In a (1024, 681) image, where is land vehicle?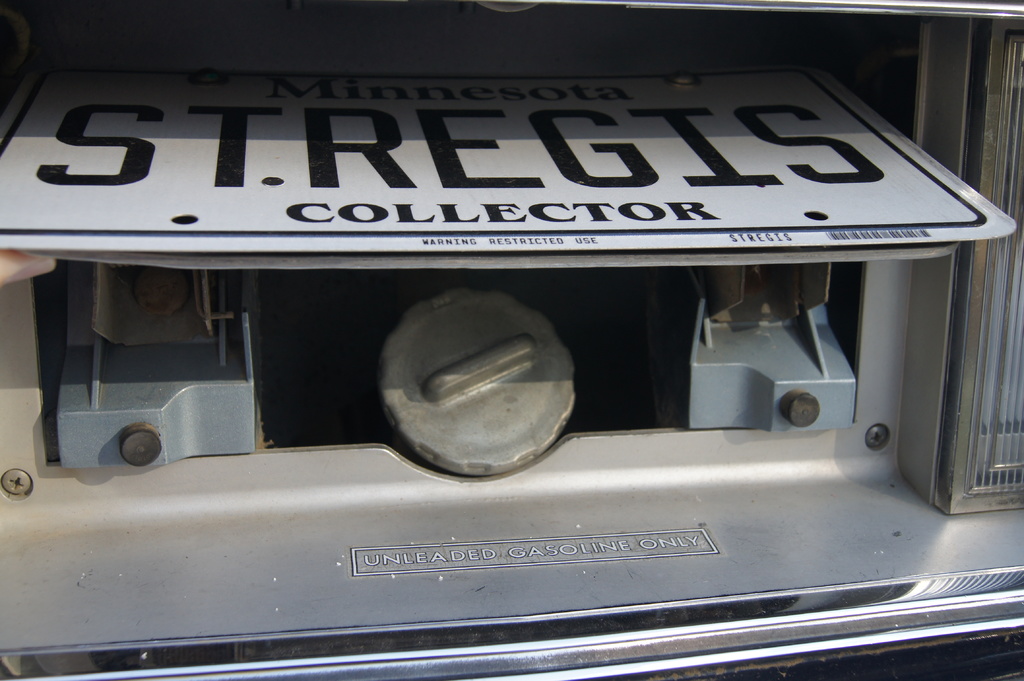
box(0, 0, 1023, 680).
